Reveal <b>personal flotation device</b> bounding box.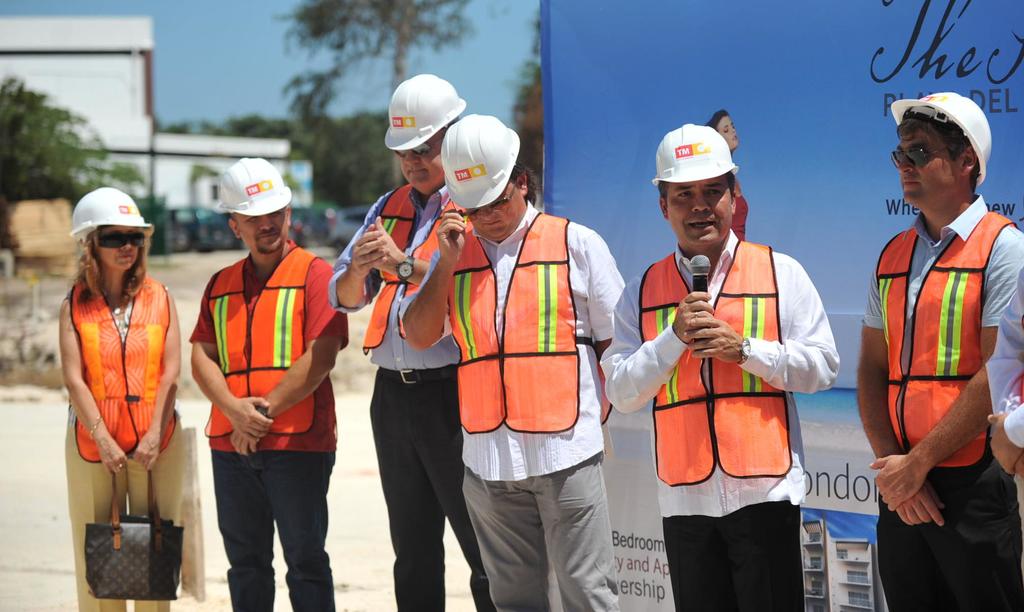
Revealed: 64:272:180:462.
